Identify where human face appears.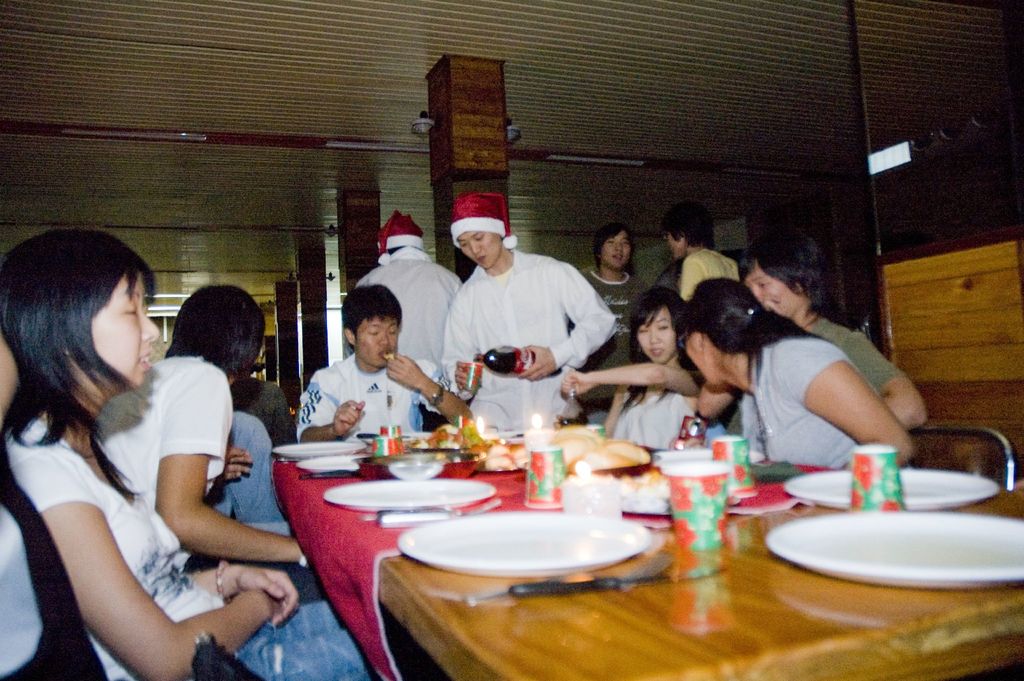
Appears at region(735, 260, 797, 313).
